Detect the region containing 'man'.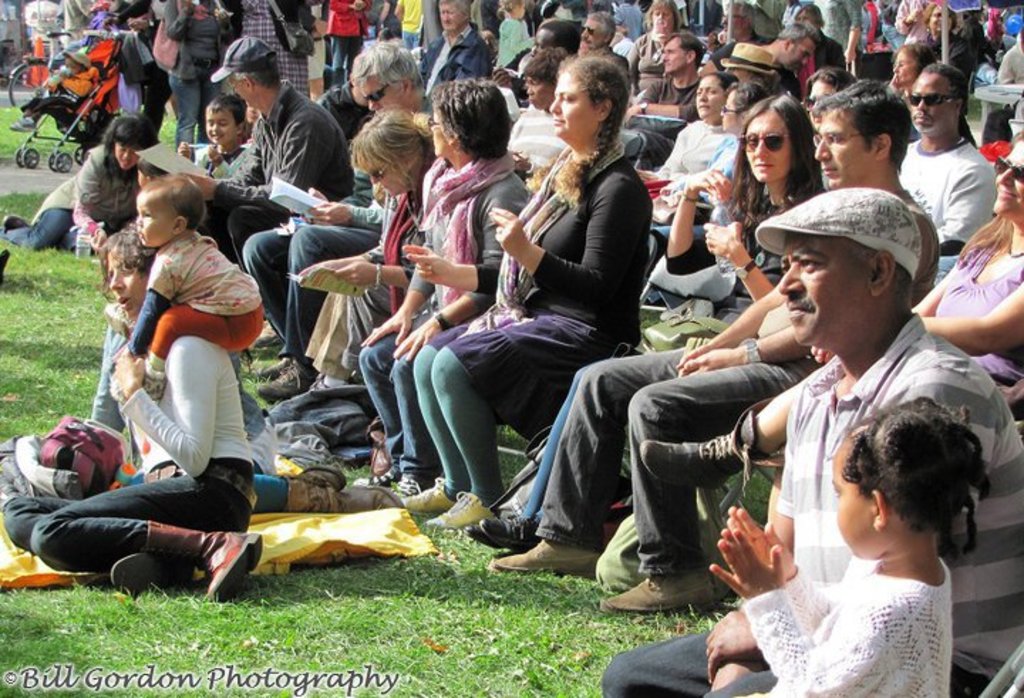
893, 63, 994, 257.
